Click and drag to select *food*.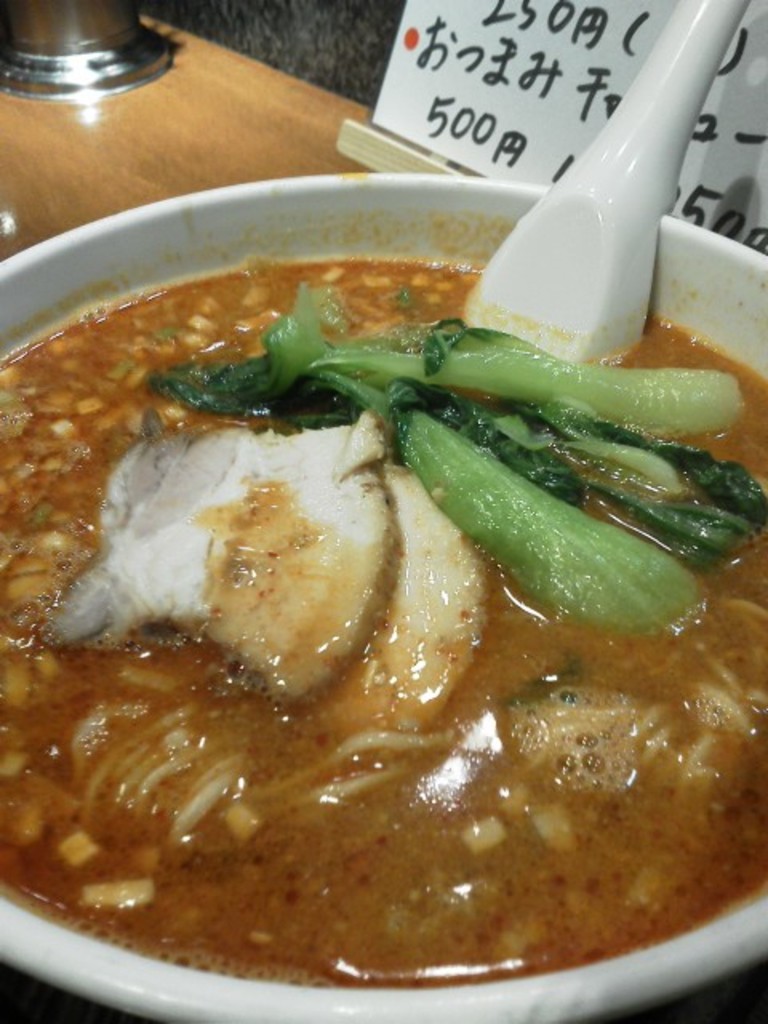
Selection: pyautogui.locateOnScreen(0, 259, 766, 987).
